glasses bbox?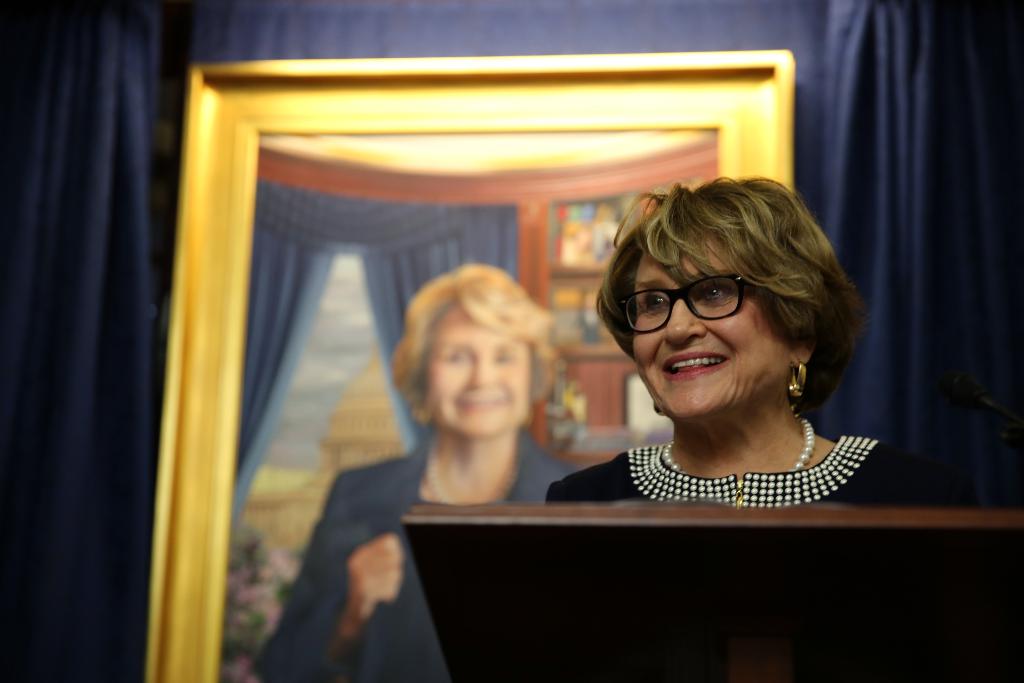
l=613, t=270, r=752, b=333
